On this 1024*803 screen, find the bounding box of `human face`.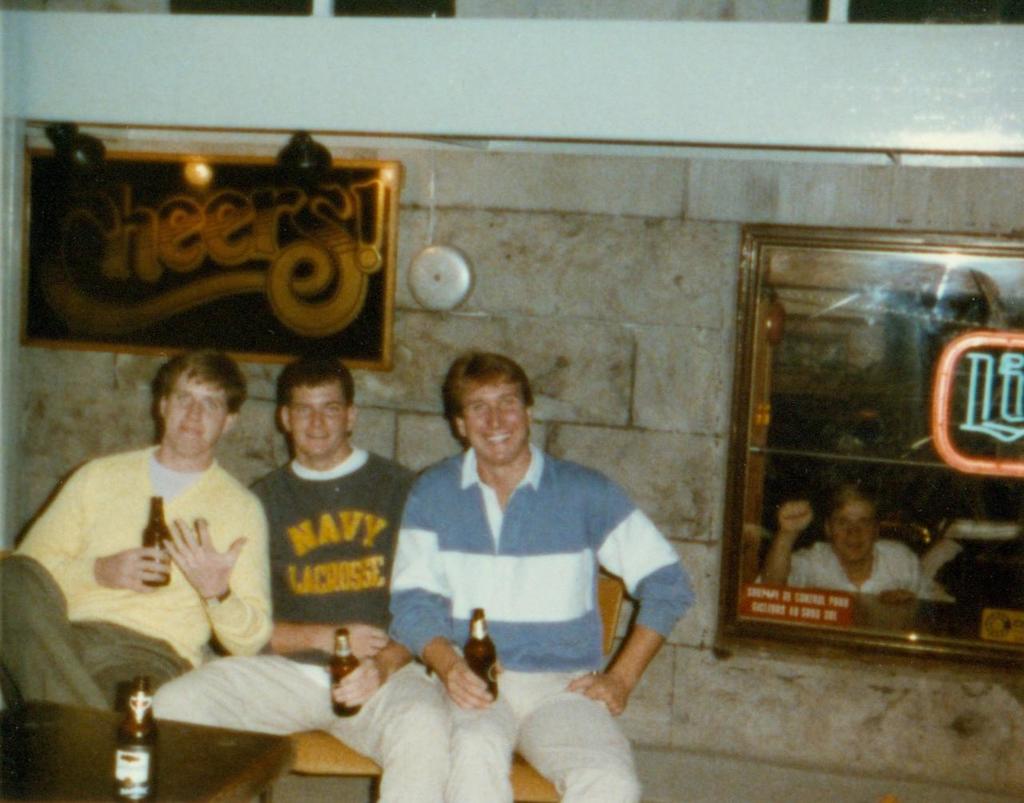
Bounding box: (left=836, top=499, right=872, bottom=560).
